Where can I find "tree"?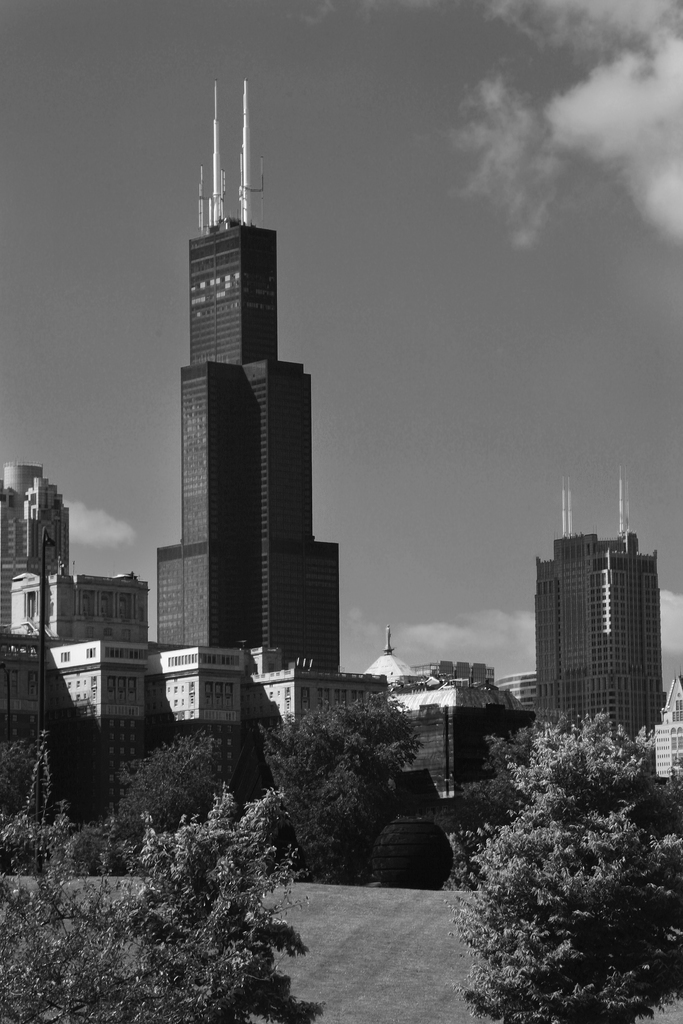
You can find it at box(115, 725, 220, 872).
